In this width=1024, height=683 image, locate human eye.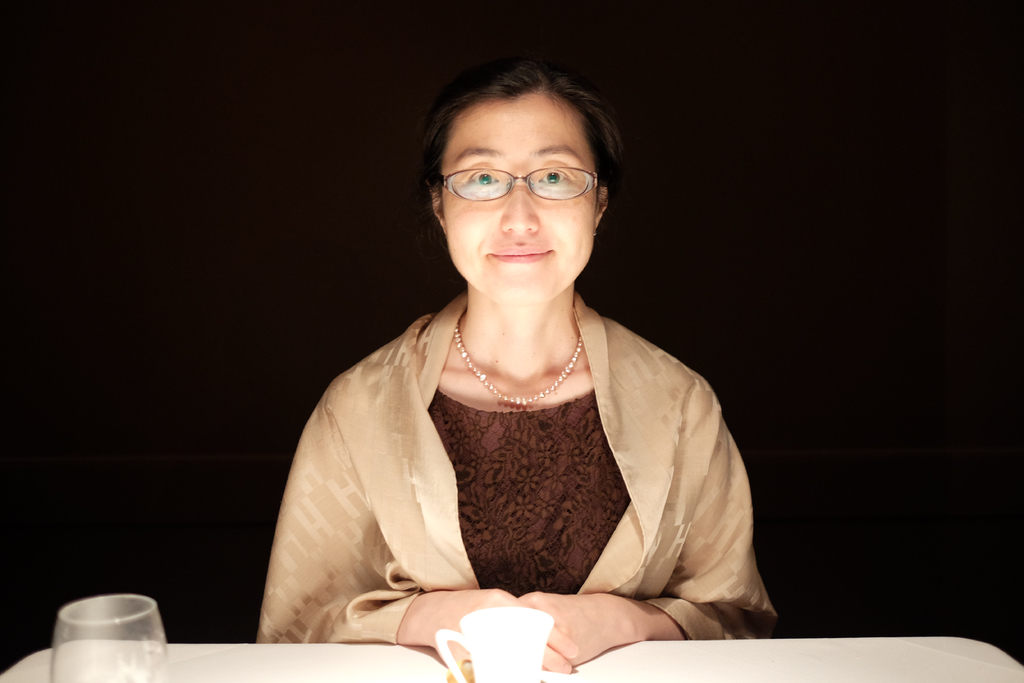
Bounding box: 535,167,575,190.
